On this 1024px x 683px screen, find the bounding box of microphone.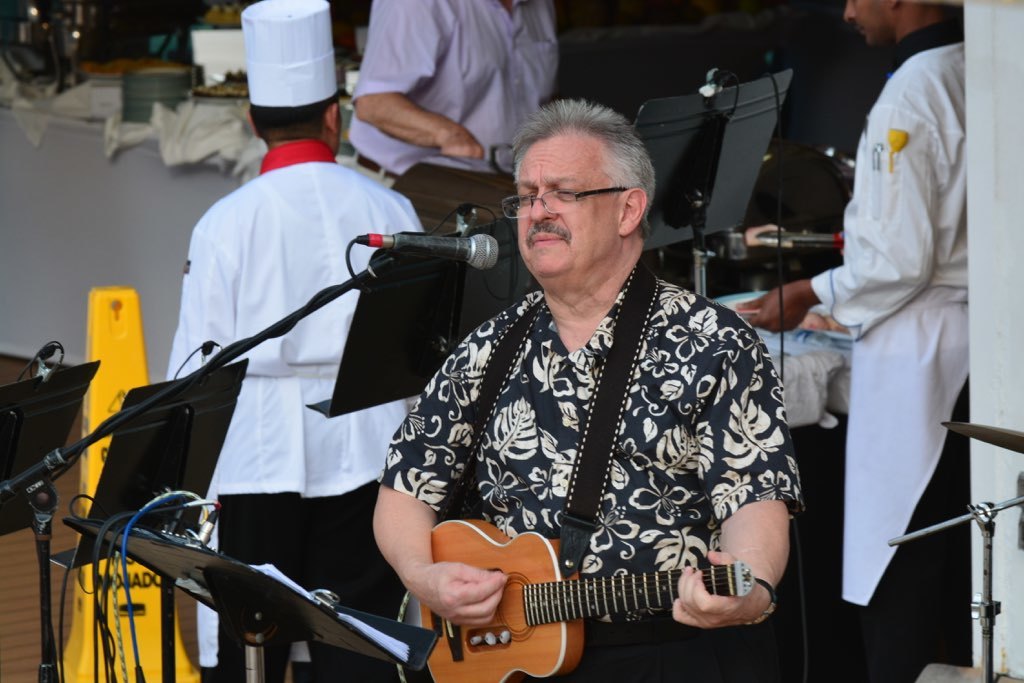
Bounding box: region(356, 234, 501, 272).
